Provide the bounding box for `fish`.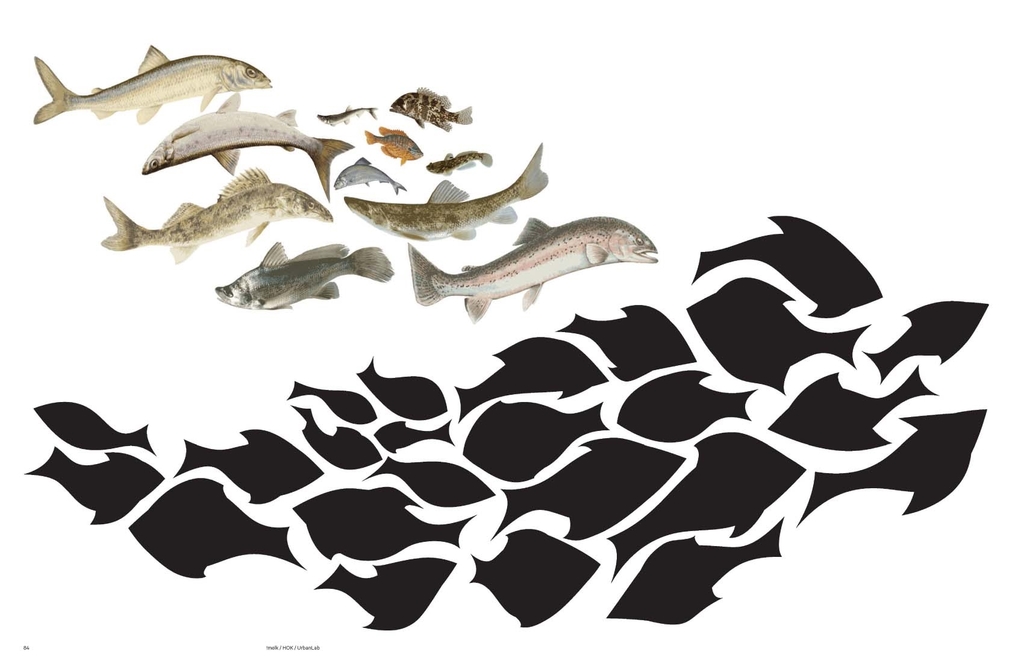
214 241 392 312.
